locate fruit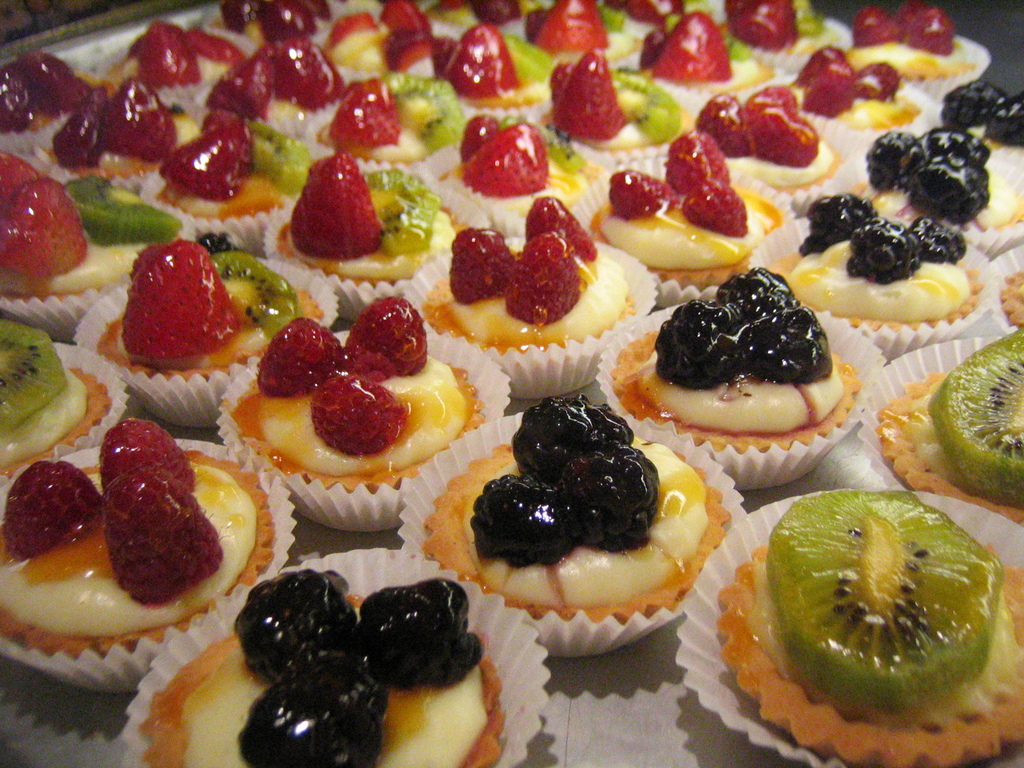
left=641, top=30, right=668, bottom=68
